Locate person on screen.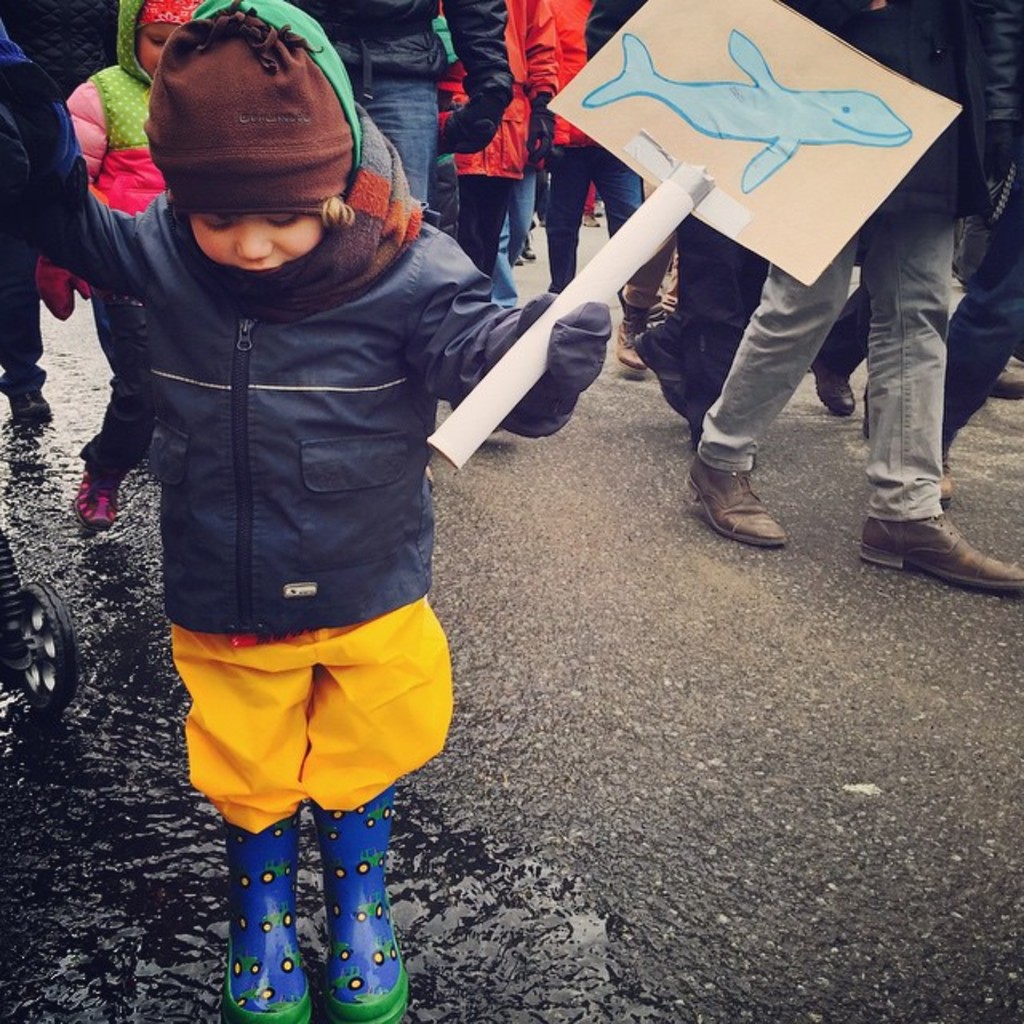
On screen at [803,270,888,414].
